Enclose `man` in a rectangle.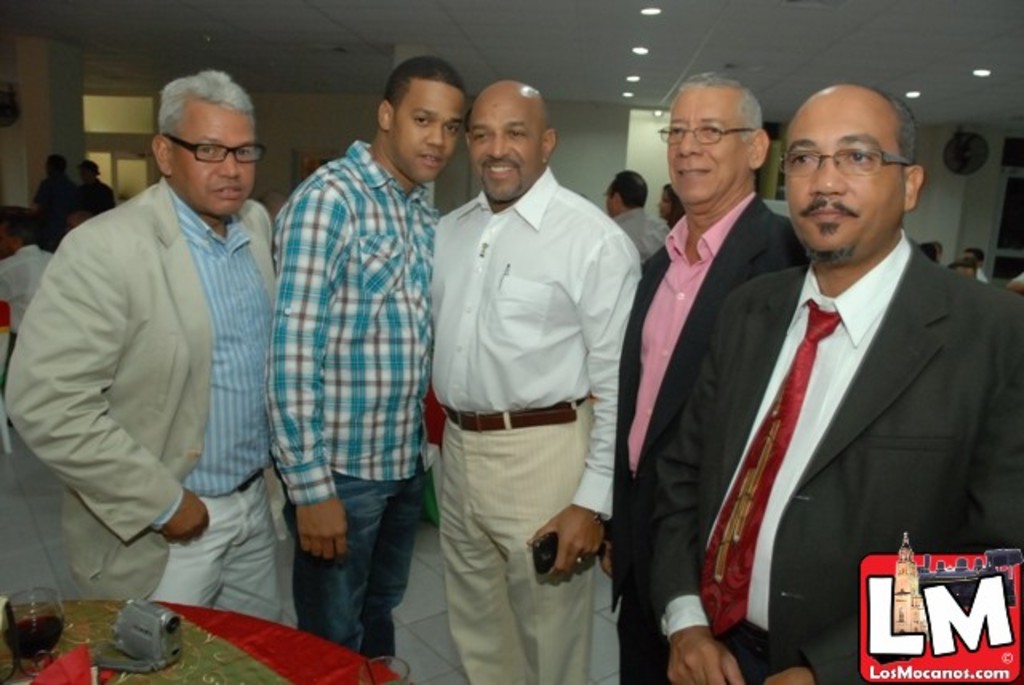
0,208,54,386.
